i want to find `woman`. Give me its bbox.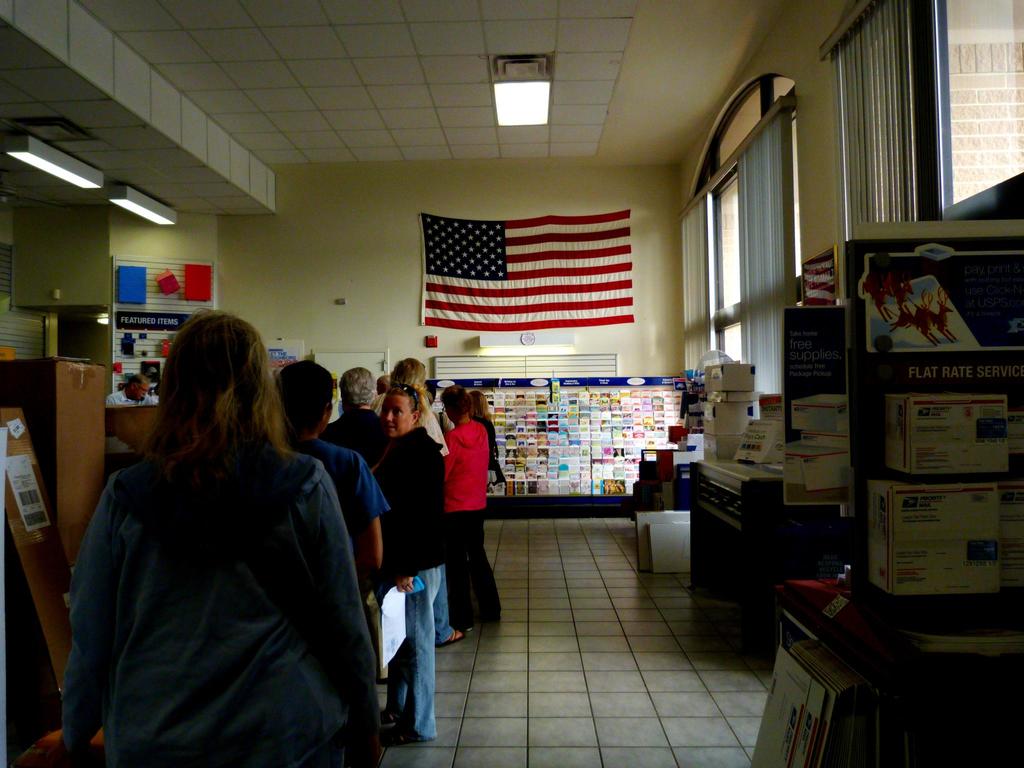
[x1=369, y1=392, x2=431, y2=753].
